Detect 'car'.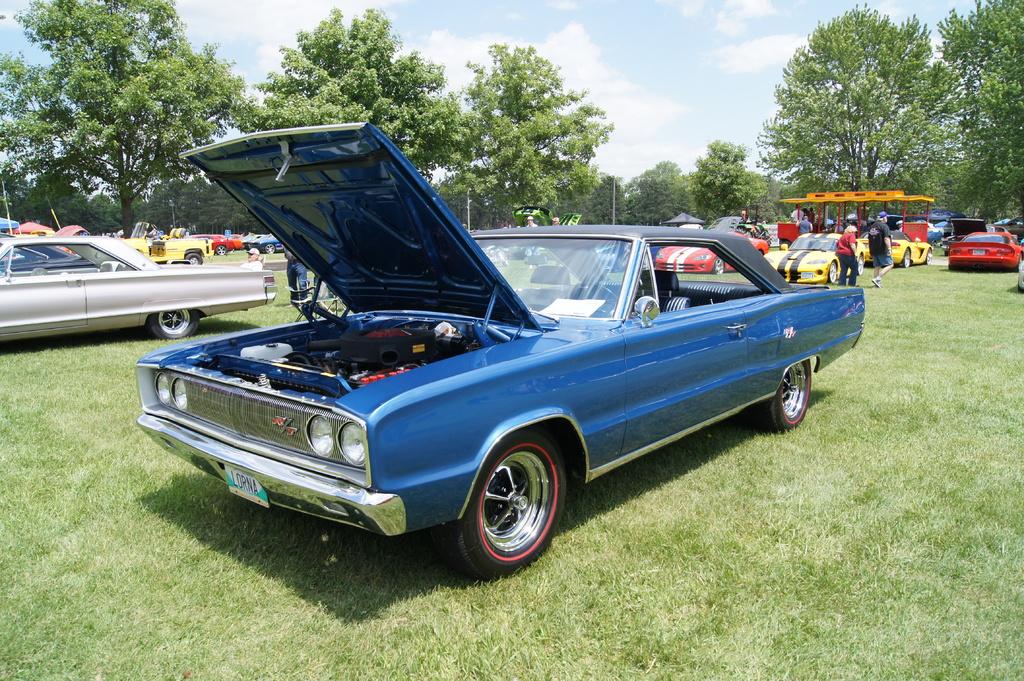
Detected at box(141, 234, 224, 266).
